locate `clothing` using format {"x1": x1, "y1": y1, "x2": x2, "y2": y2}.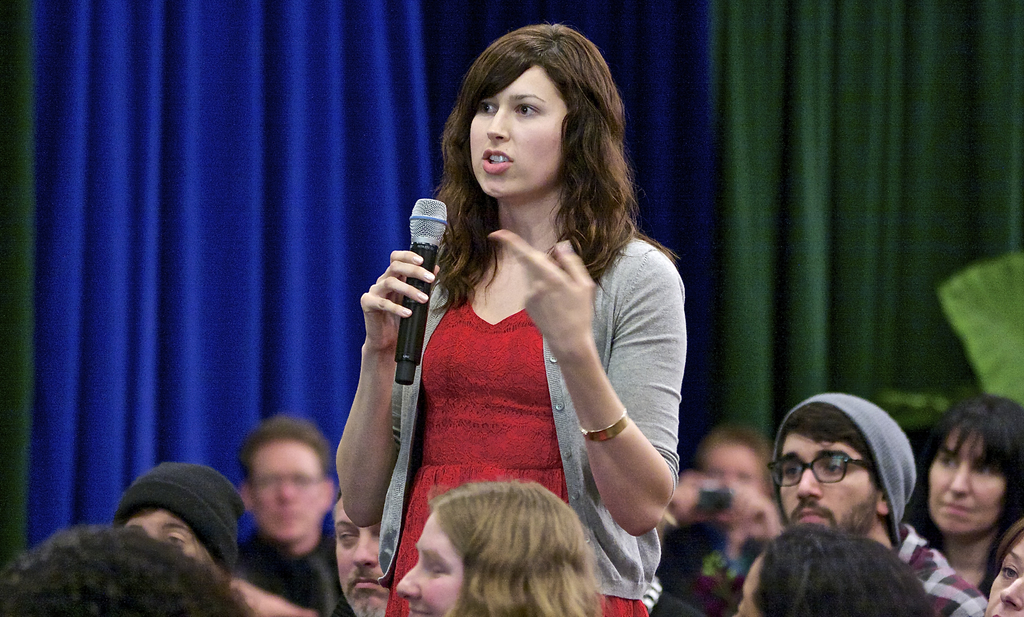
{"x1": 376, "y1": 228, "x2": 684, "y2": 616}.
